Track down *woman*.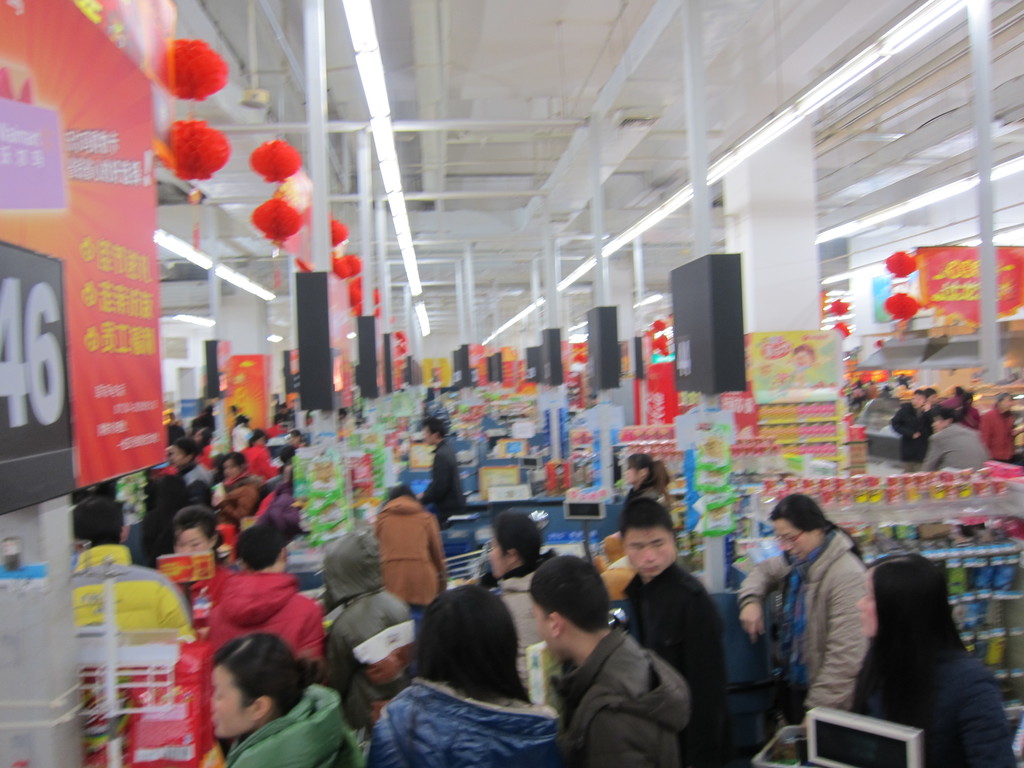
Tracked to <box>840,550,1015,767</box>.
